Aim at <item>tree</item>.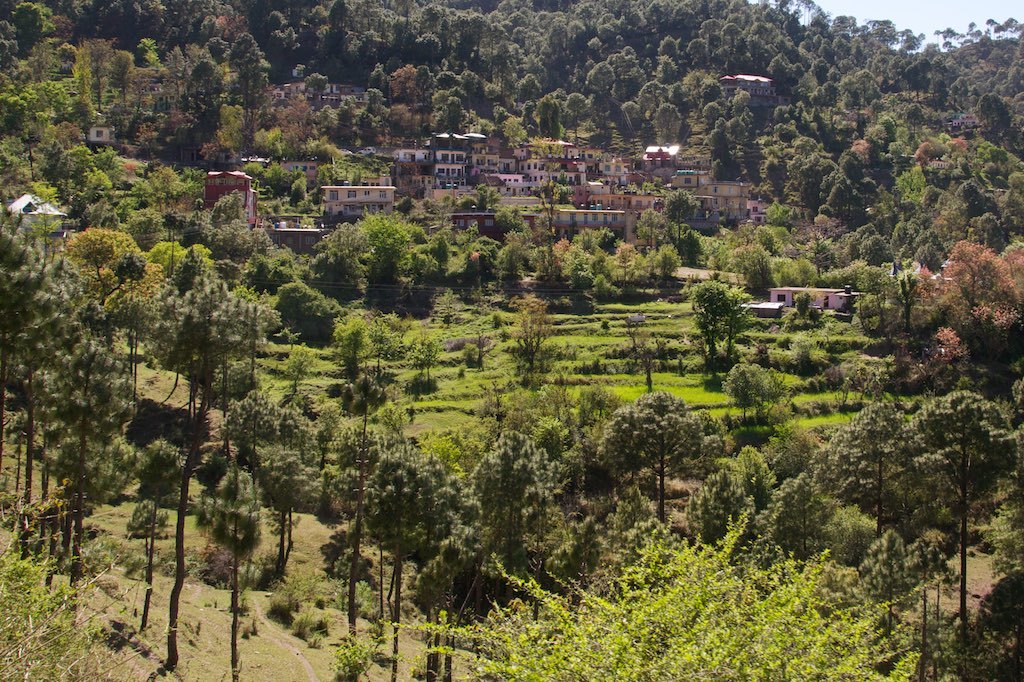
Aimed at x1=856, y1=237, x2=890, y2=269.
